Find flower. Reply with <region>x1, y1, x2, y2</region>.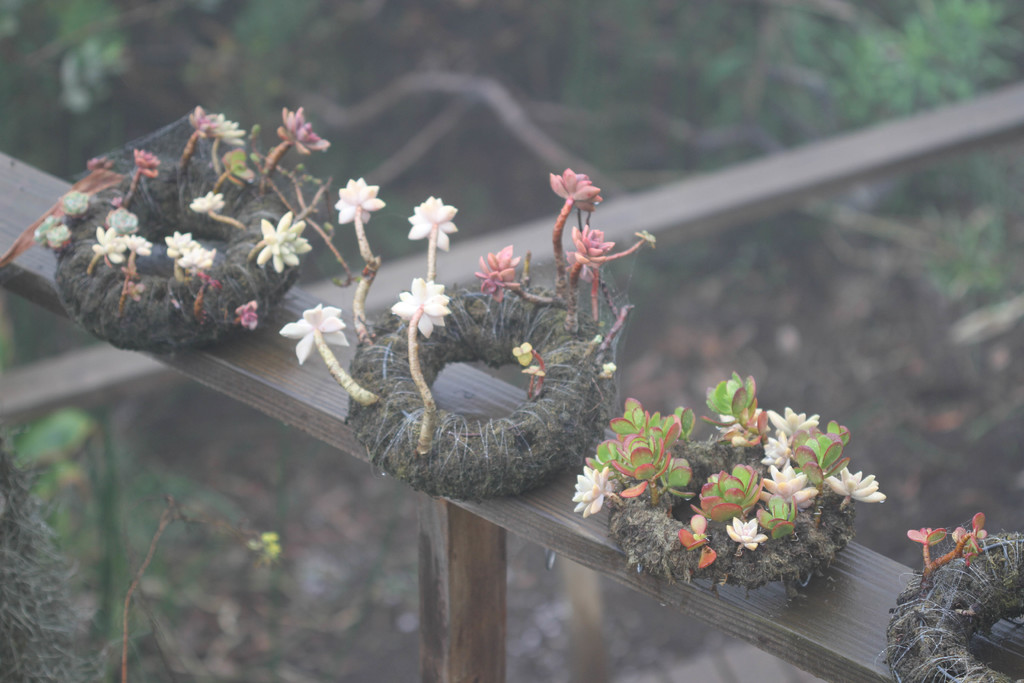
<region>822, 465, 880, 506</region>.
